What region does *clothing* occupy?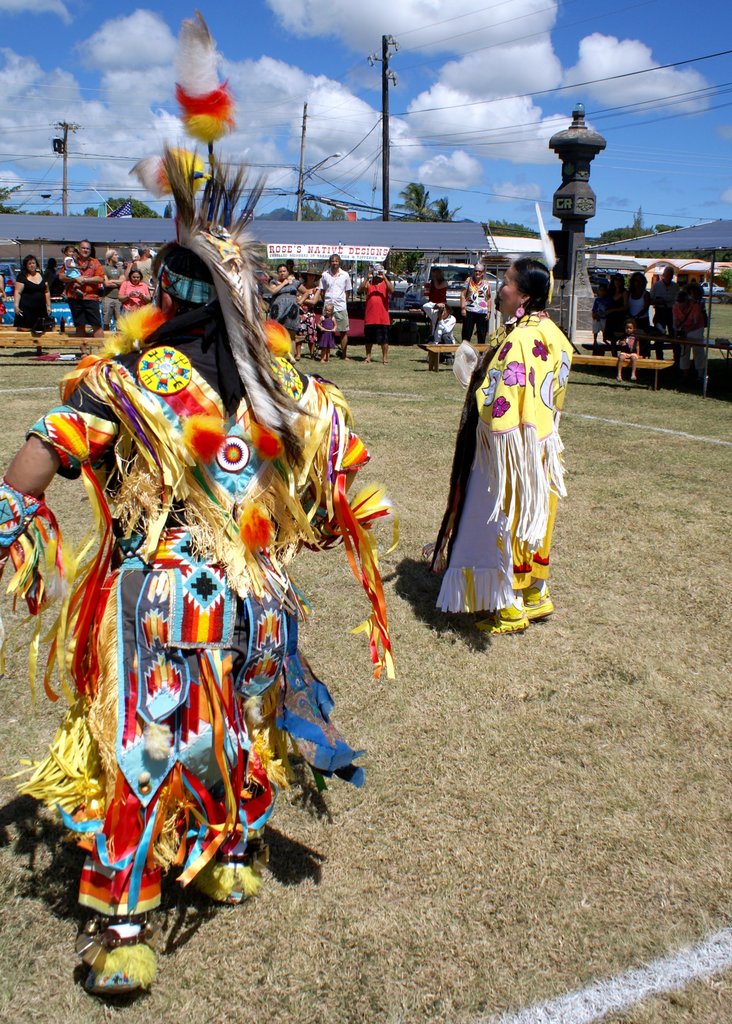
361,278,392,328.
